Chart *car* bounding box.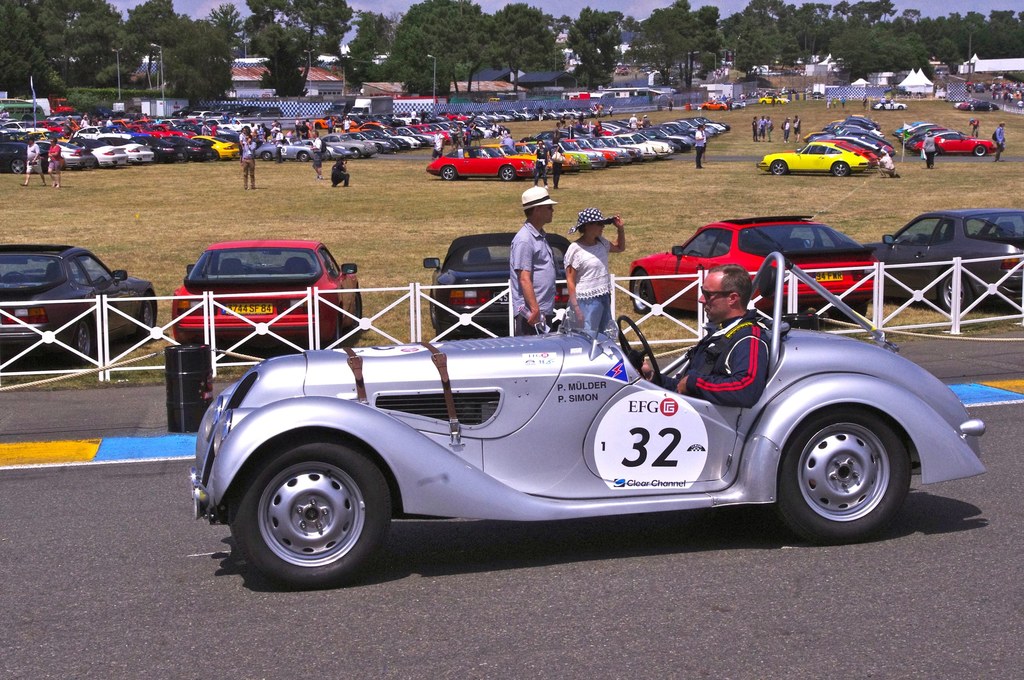
Charted: (626,212,875,327).
